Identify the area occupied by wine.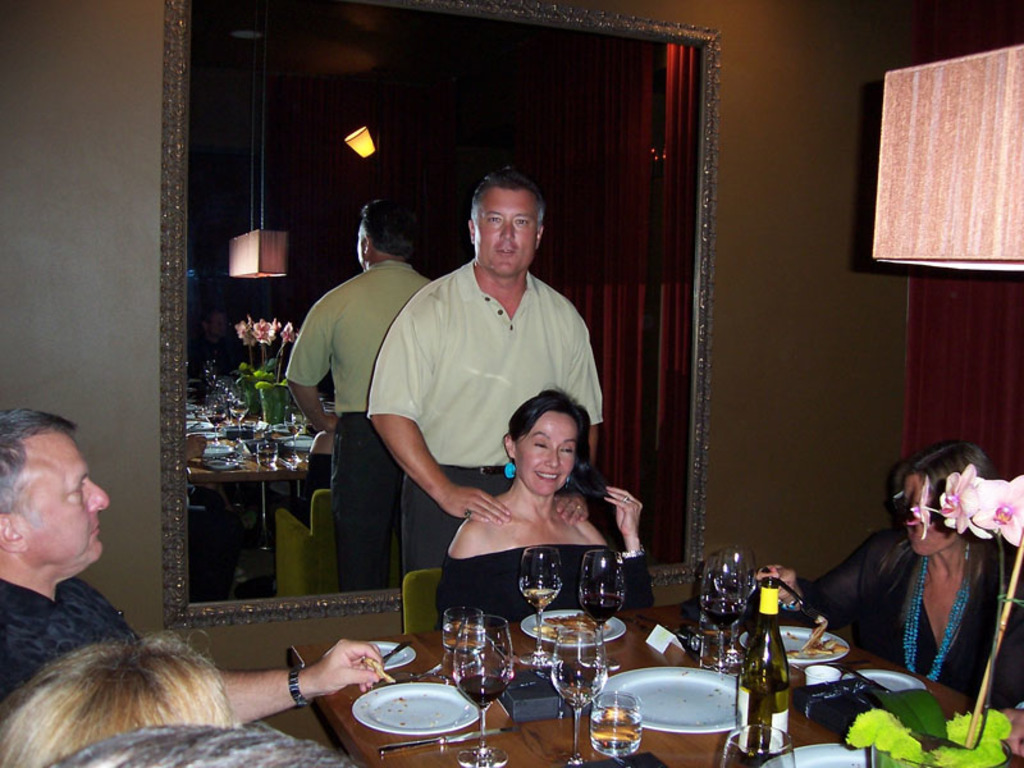
Area: (525,589,554,608).
